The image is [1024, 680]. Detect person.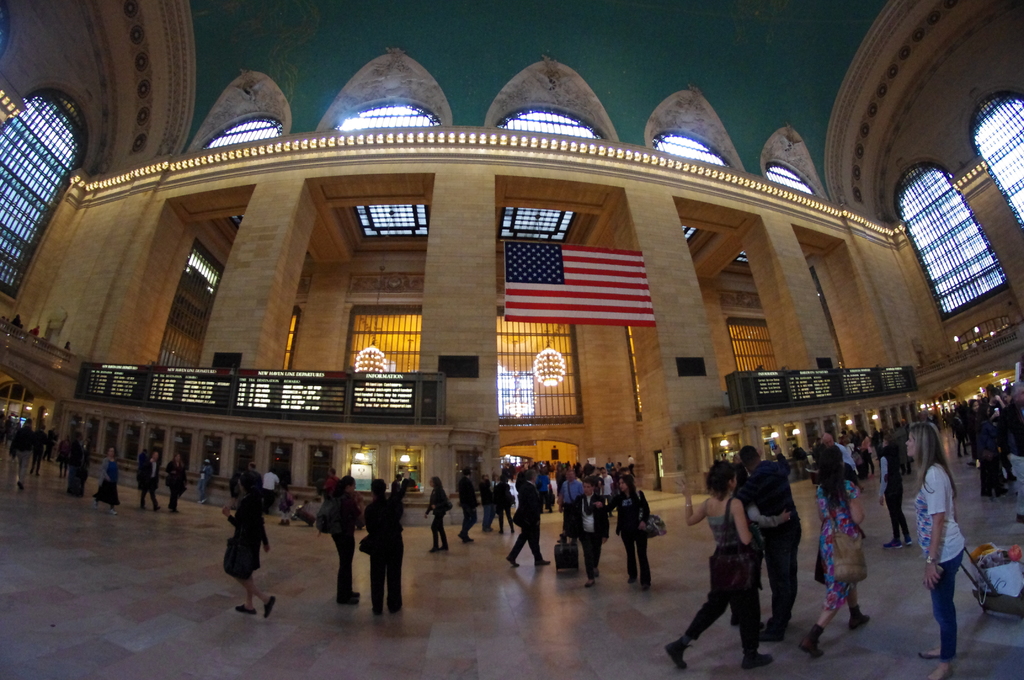
Detection: 433 475 448 547.
